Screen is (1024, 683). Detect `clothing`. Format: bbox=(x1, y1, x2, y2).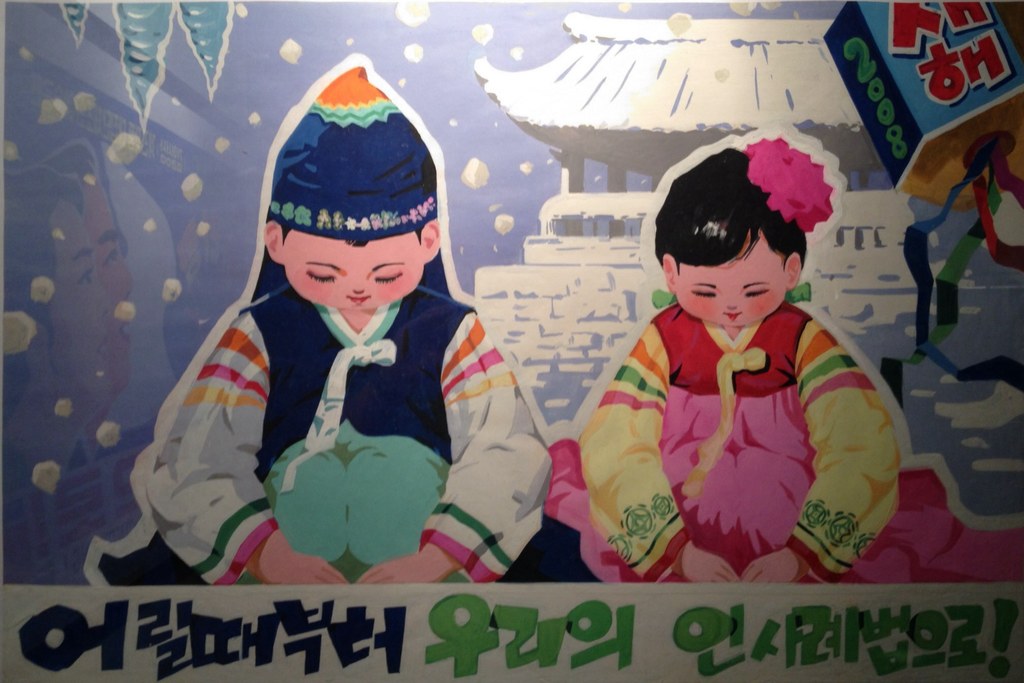
bbox=(586, 251, 895, 572).
